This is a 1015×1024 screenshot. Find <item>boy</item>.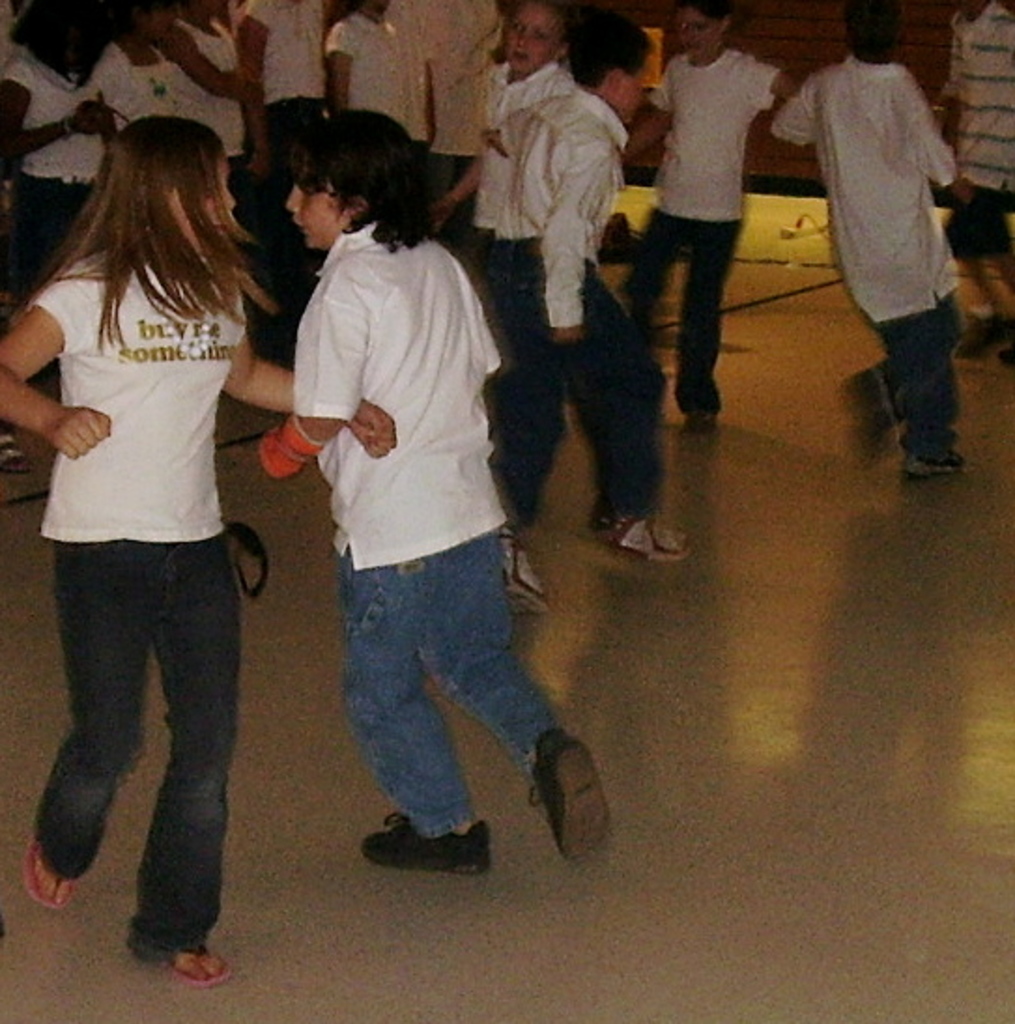
Bounding box: (759, 0, 979, 480).
